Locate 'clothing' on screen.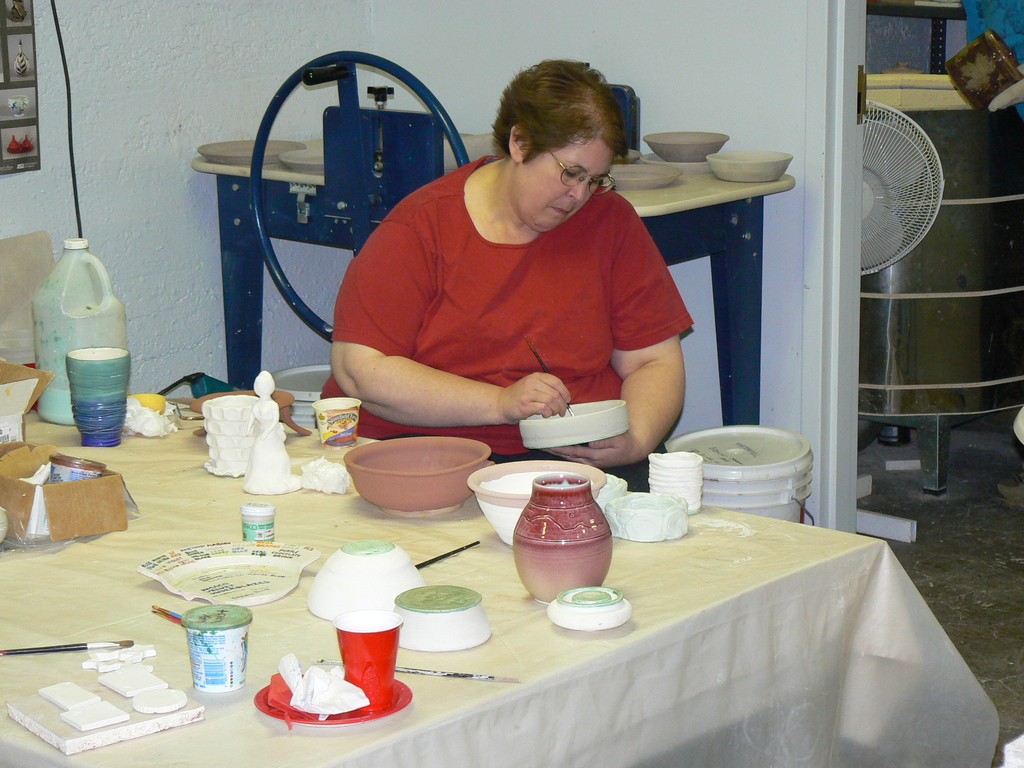
On screen at (328,128,708,449).
